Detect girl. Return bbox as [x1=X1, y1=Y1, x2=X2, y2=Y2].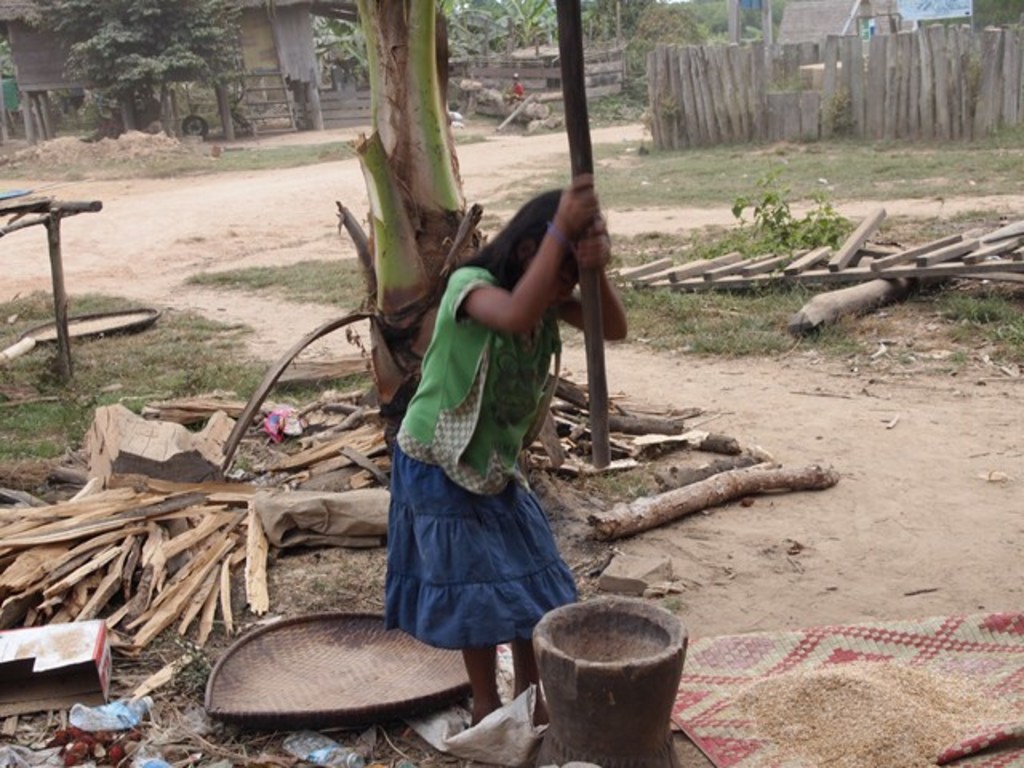
[x1=390, y1=195, x2=630, y2=723].
